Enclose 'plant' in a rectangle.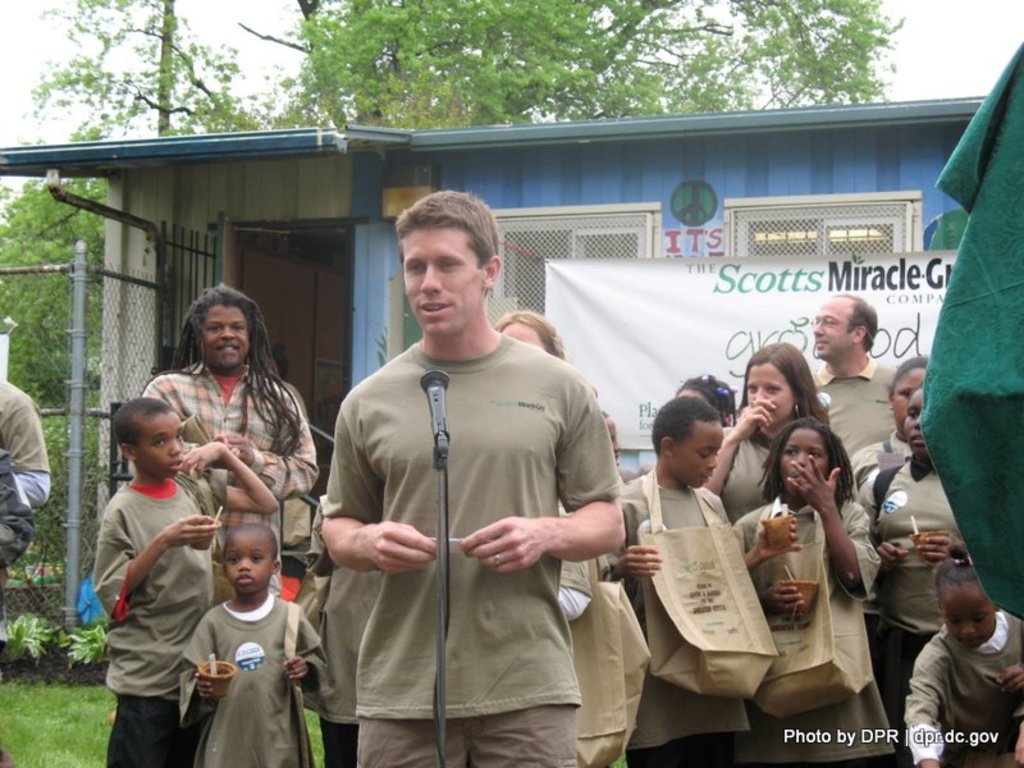
305,705,320,763.
